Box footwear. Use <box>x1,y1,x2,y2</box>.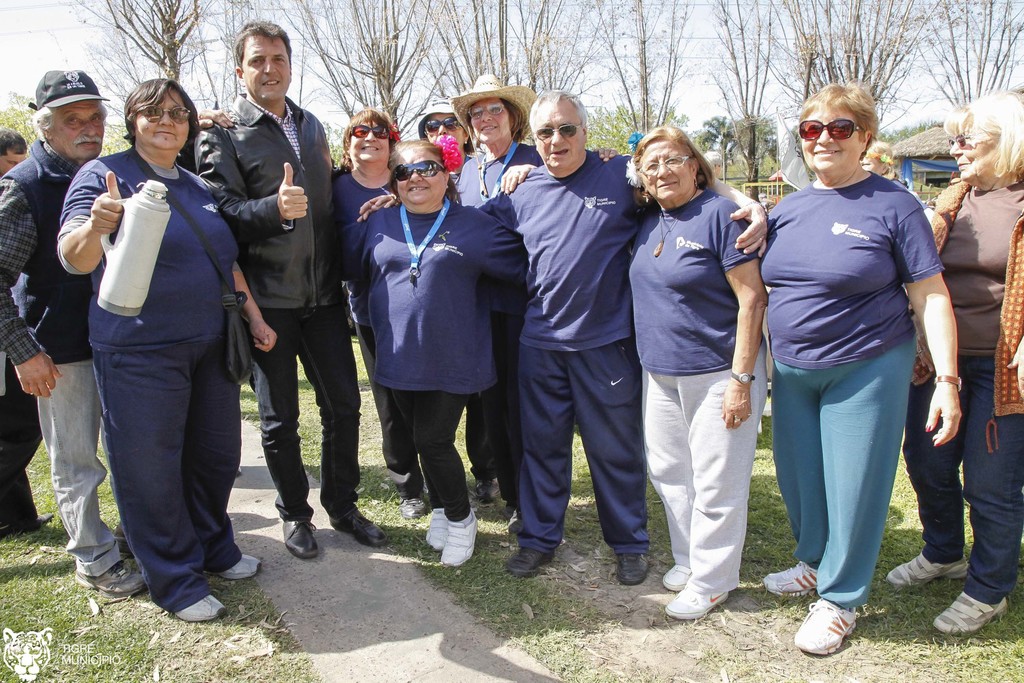
<box>212,549,264,582</box>.
